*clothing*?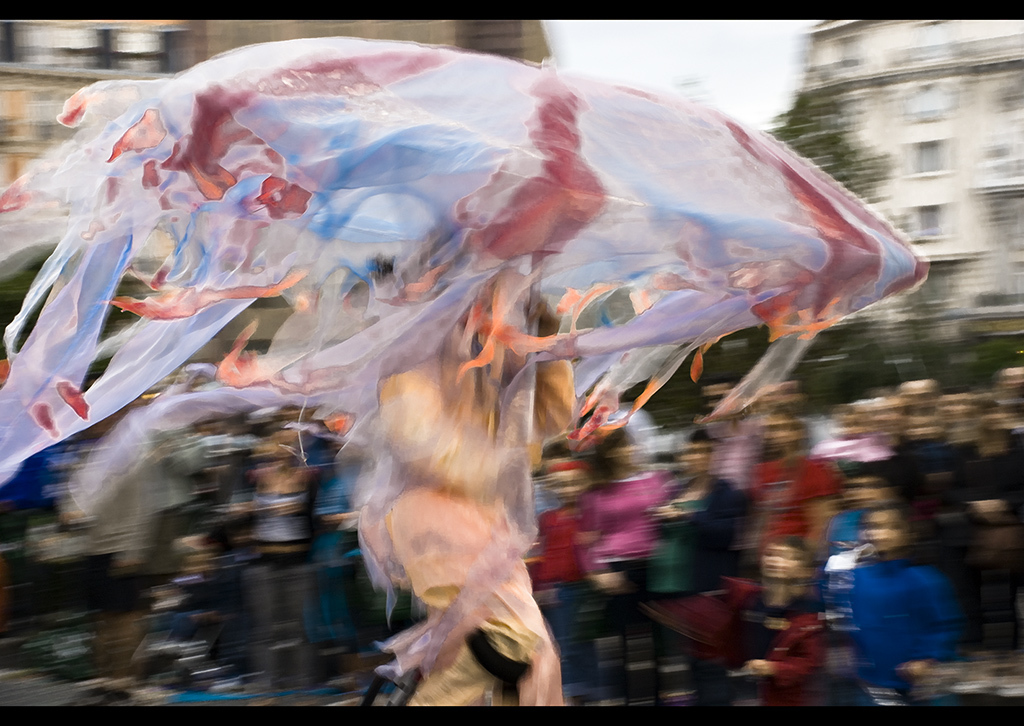
(844, 551, 954, 705)
